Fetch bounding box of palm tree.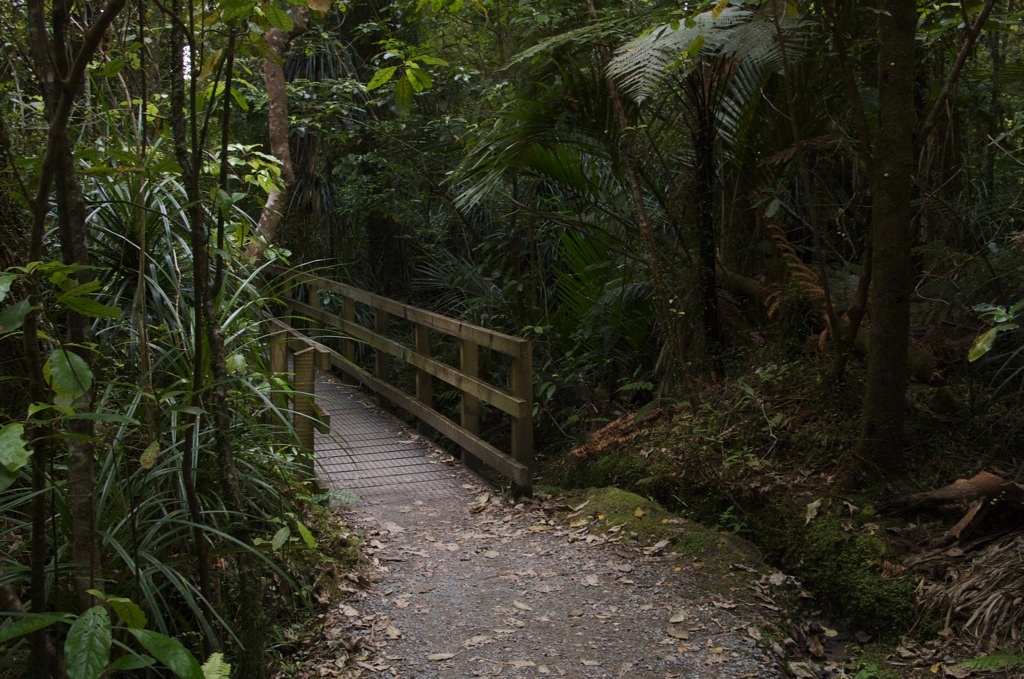
Bbox: region(277, 11, 409, 213).
